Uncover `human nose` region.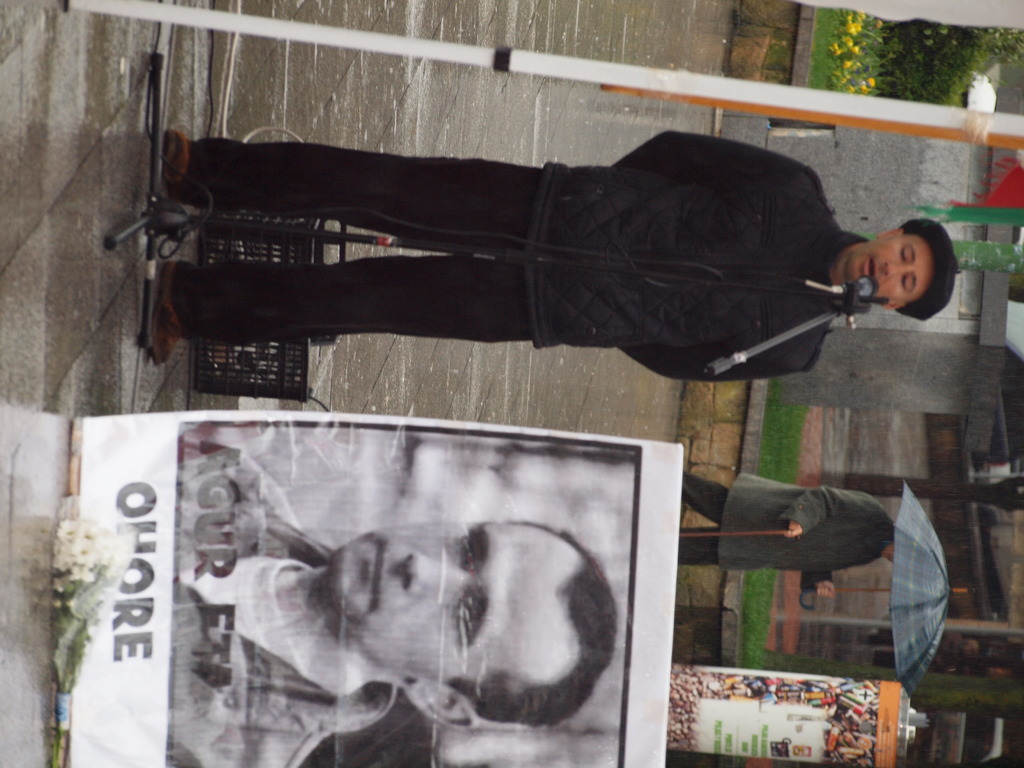
Uncovered: <box>881,260,906,276</box>.
